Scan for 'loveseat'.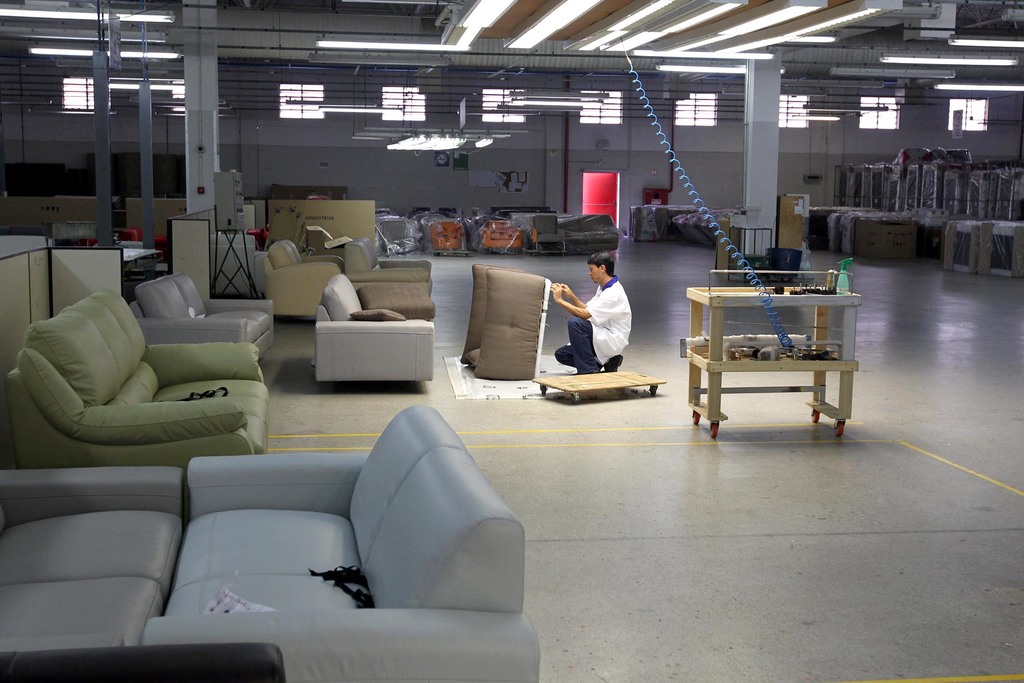
Scan result: (x1=0, y1=467, x2=181, y2=652).
